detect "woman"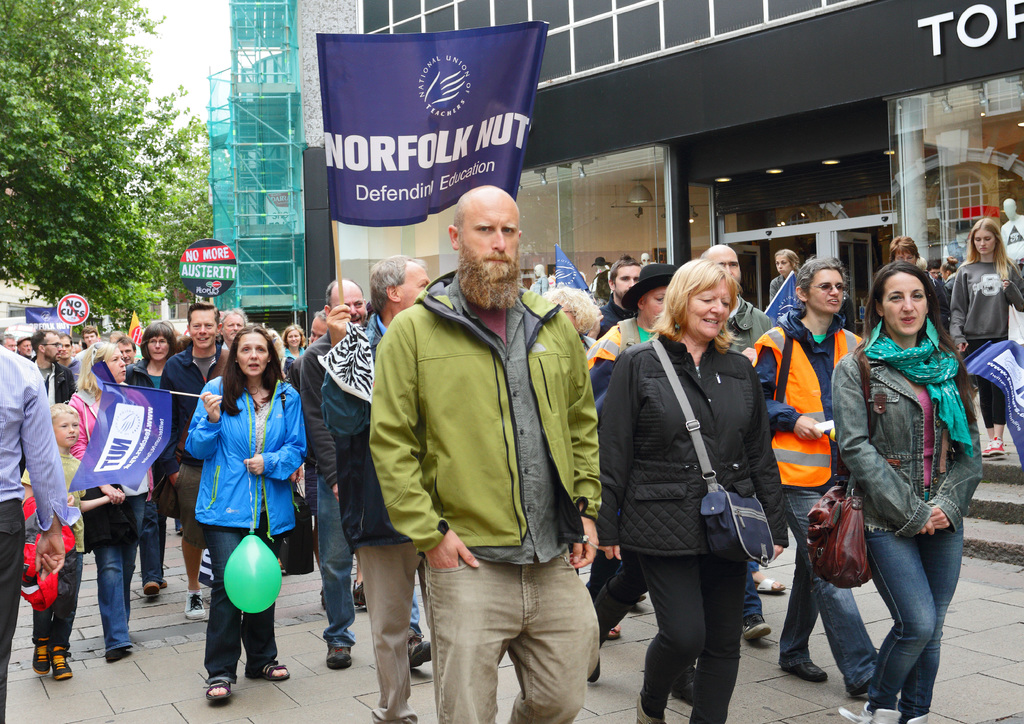
BBox(124, 320, 177, 600)
